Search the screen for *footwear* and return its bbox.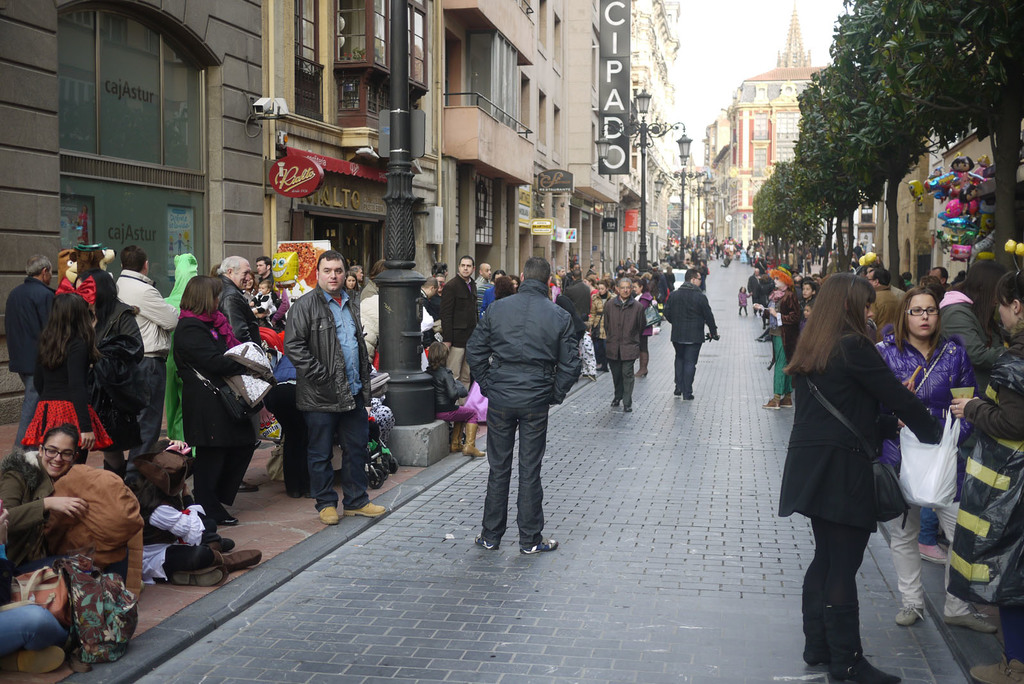
Found: x1=473, y1=536, x2=502, y2=549.
